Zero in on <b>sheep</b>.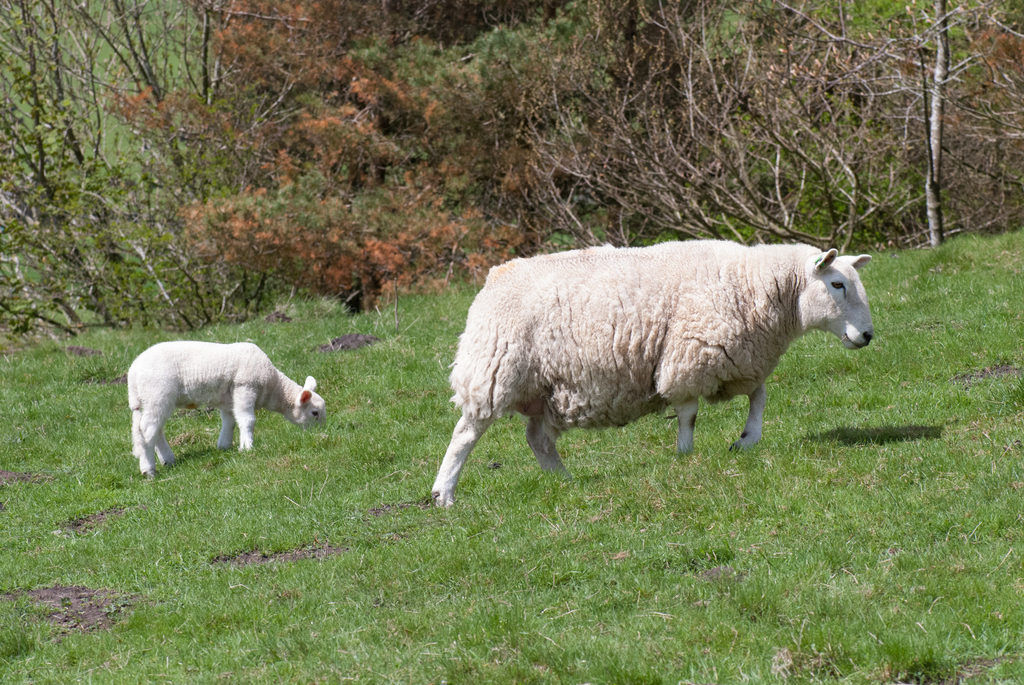
Zeroed in: {"x1": 429, "y1": 239, "x2": 876, "y2": 510}.
